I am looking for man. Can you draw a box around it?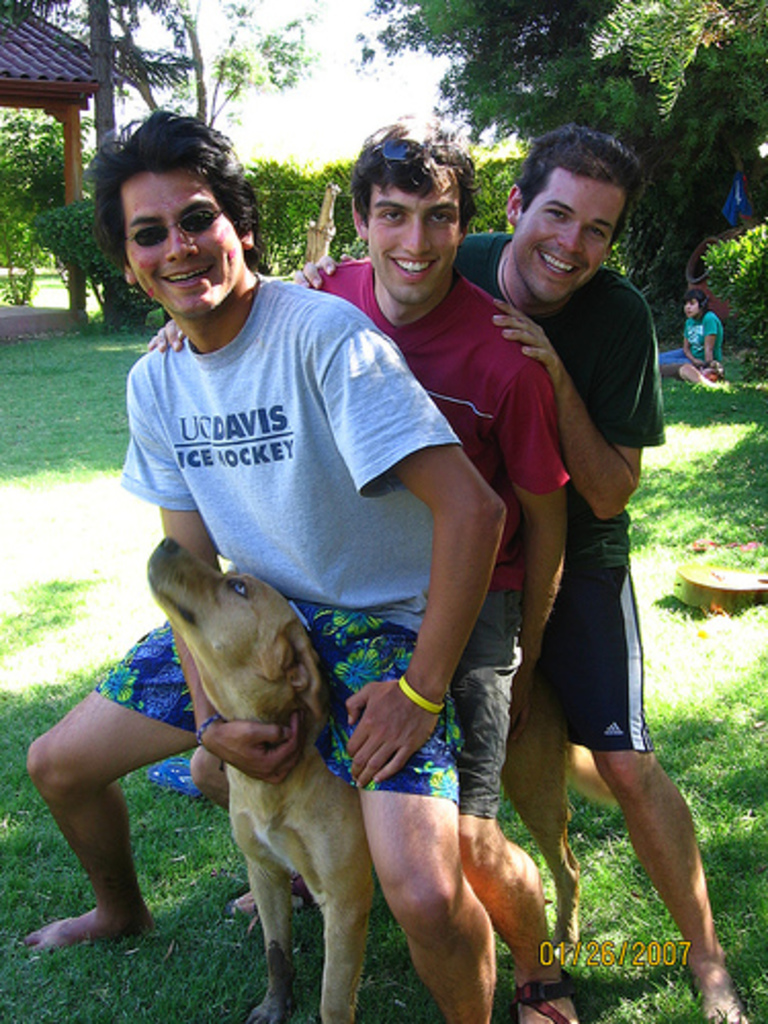
Sure, the bounding box is crop(23, 104, 508, 1022).
